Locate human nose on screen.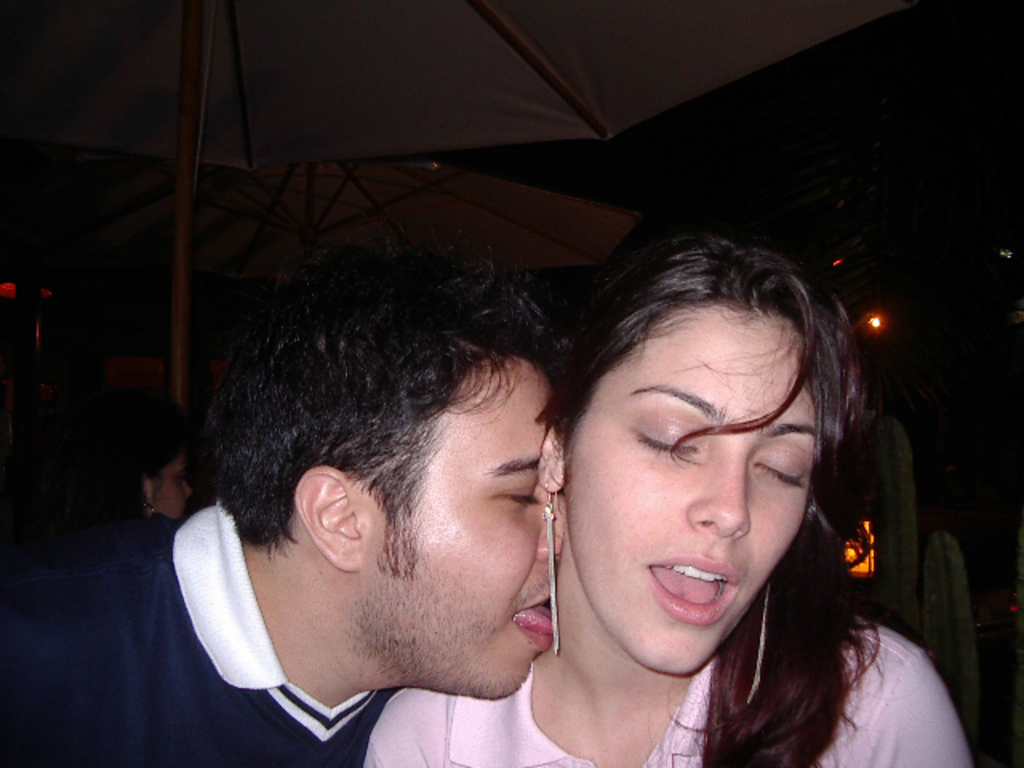
On screen at pyautogui.locateOnScreen(536, 499, 562, 562).
